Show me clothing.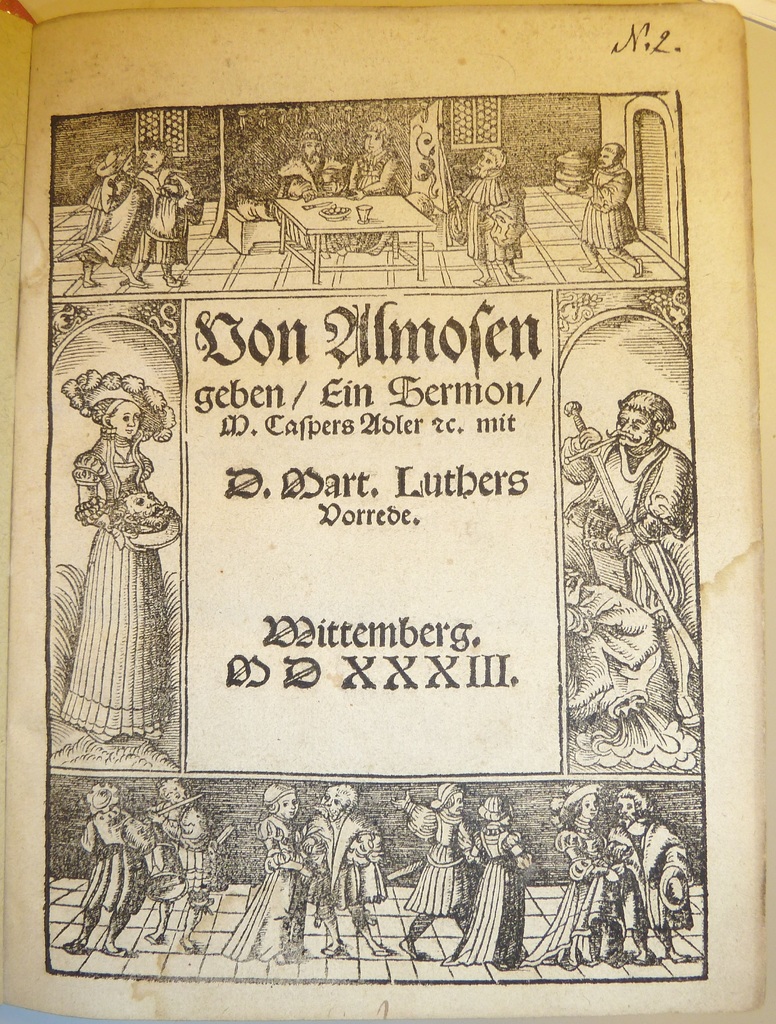
clothing is here: 306 813 386 913.
